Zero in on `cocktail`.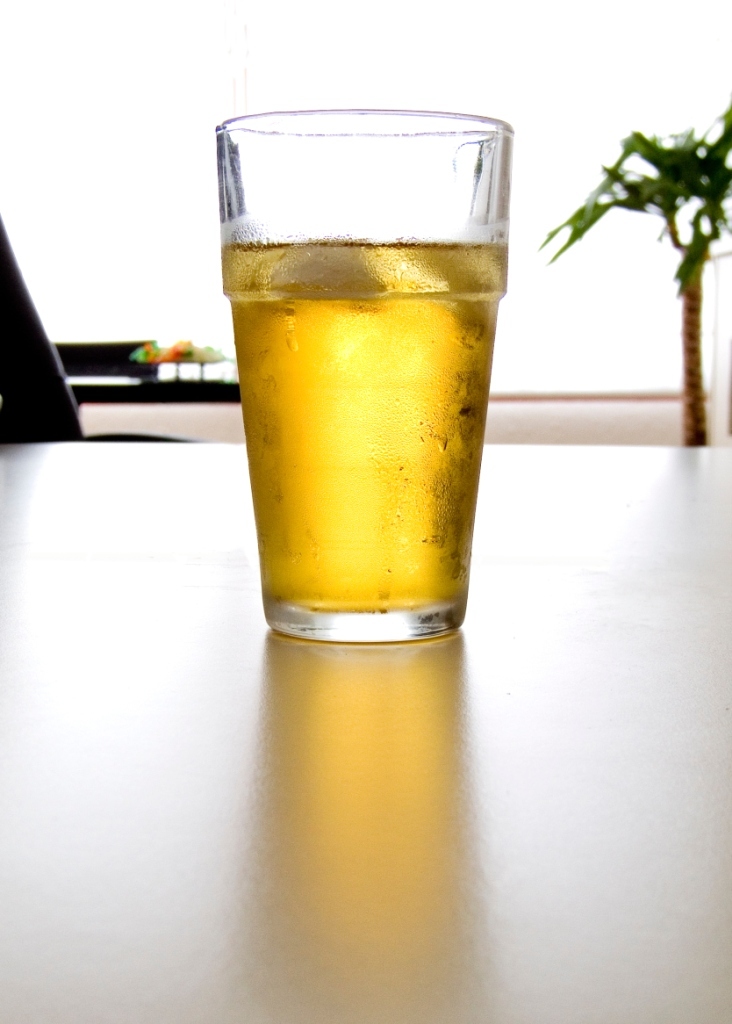
Zeroed in: bbox=[223, 107, 511, 666].
